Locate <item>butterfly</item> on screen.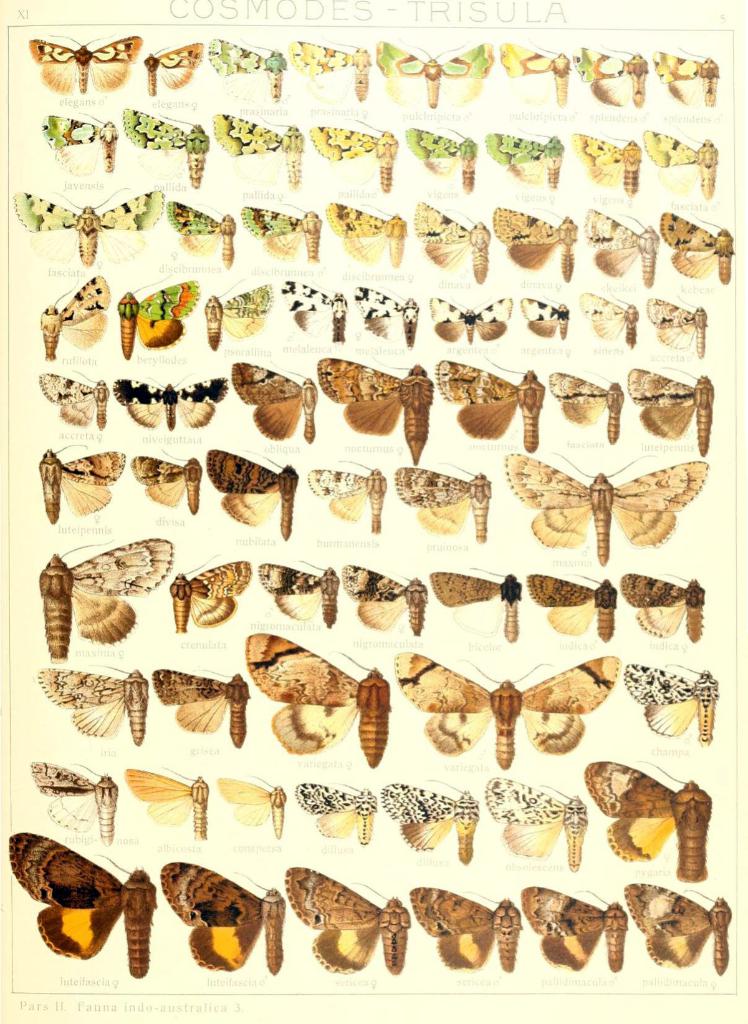
On screen at (654,49,720,109).
